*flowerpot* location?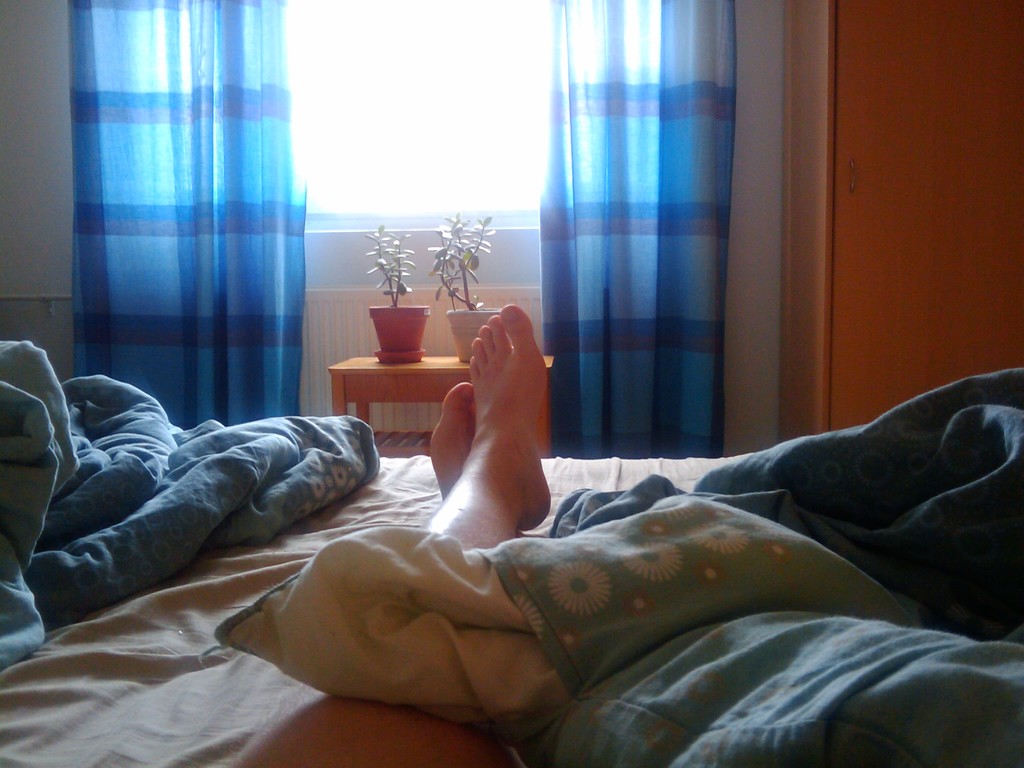
[442,304,502,360]
